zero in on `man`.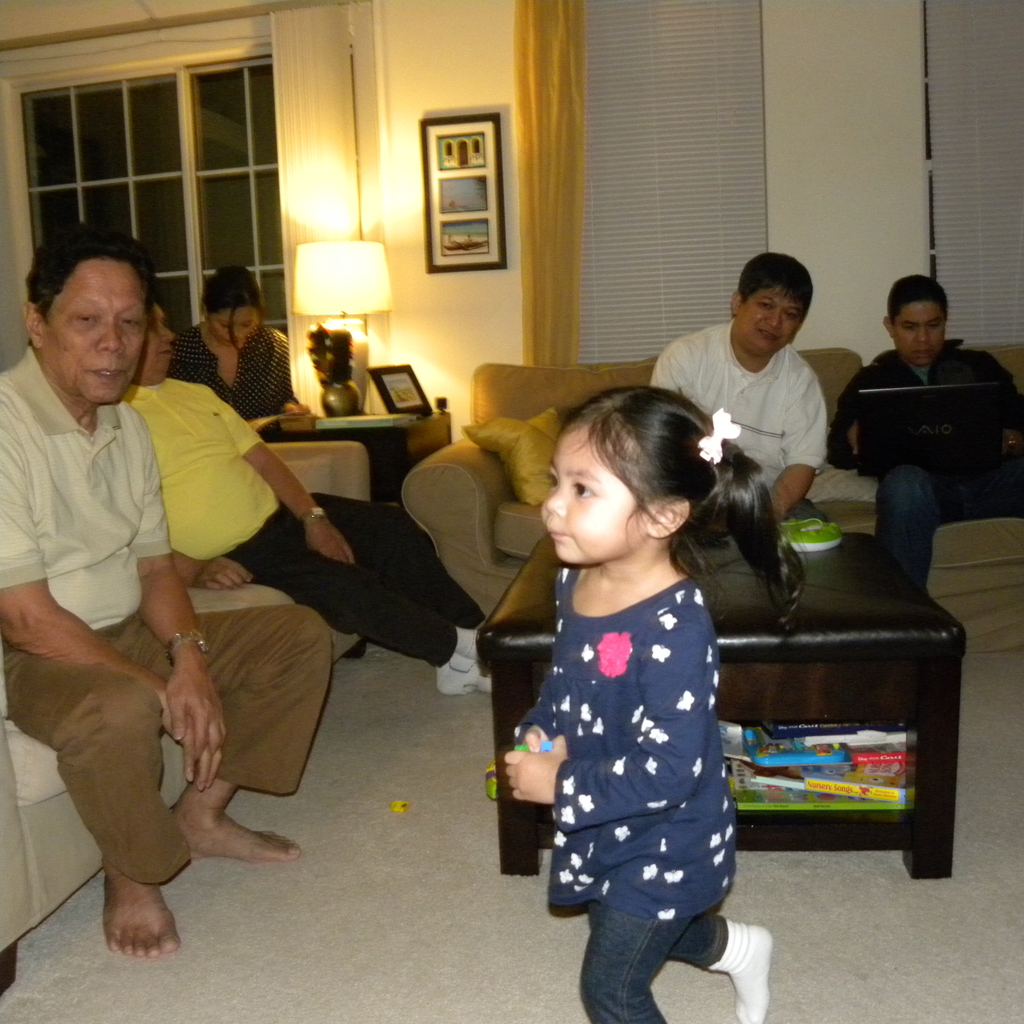
Zeroed in: l=651, t=253, r=840, b=548.
